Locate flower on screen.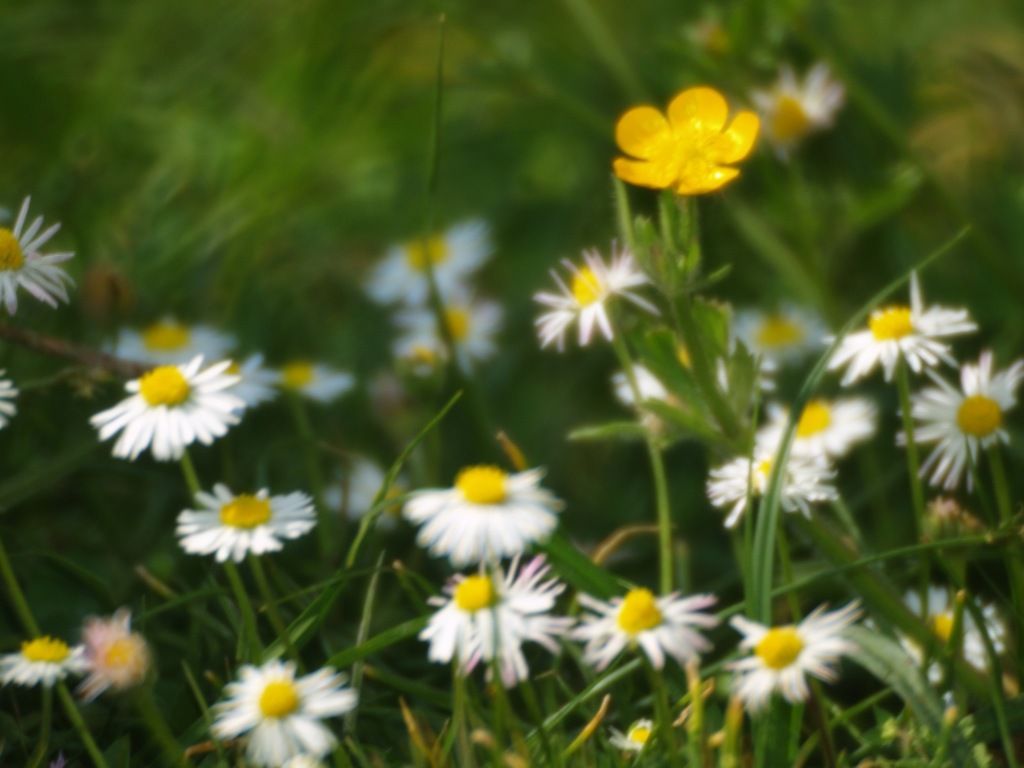
On screen at {"left": 0, "top": 634, "right": 92, "bottom": 691}.
